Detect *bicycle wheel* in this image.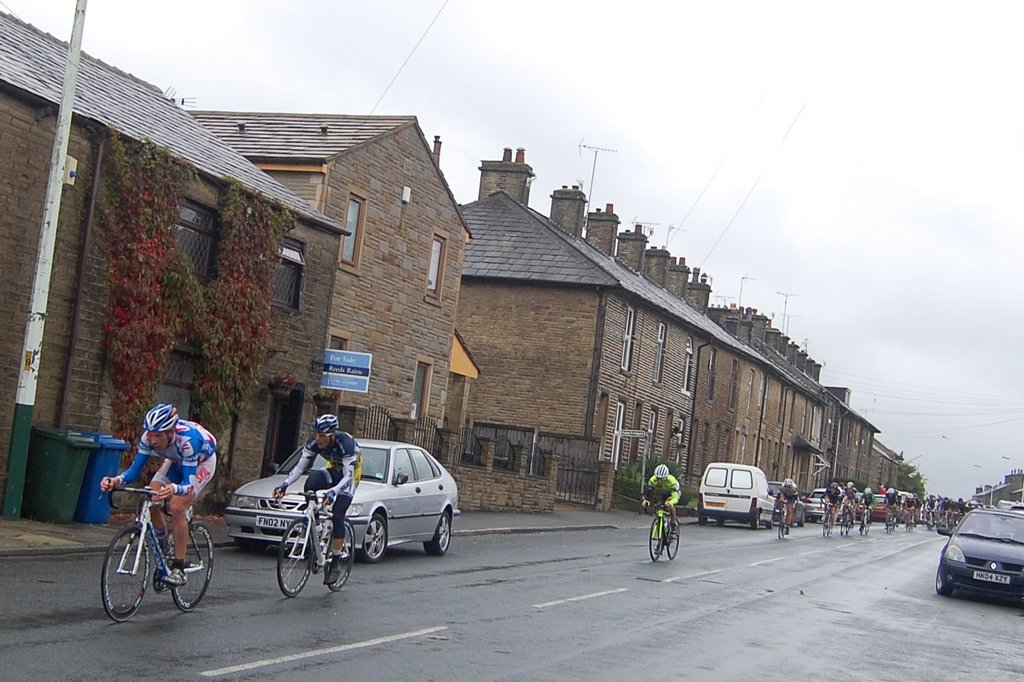
Detection: (836,520,843,536).
